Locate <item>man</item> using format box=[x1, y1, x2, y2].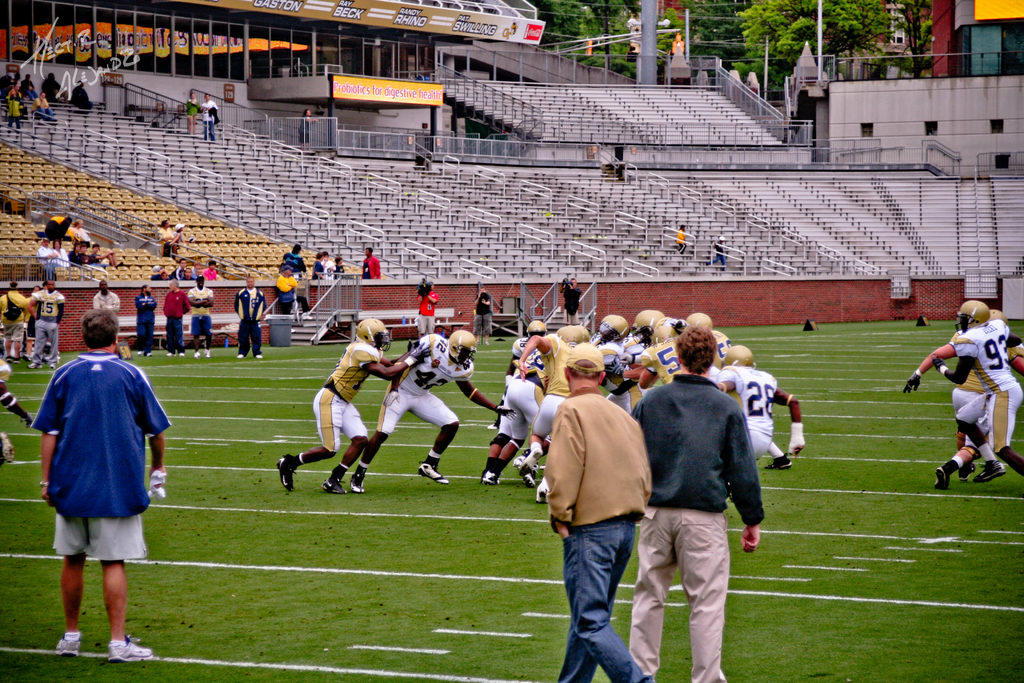
box=[363, 244, 380, 281].
